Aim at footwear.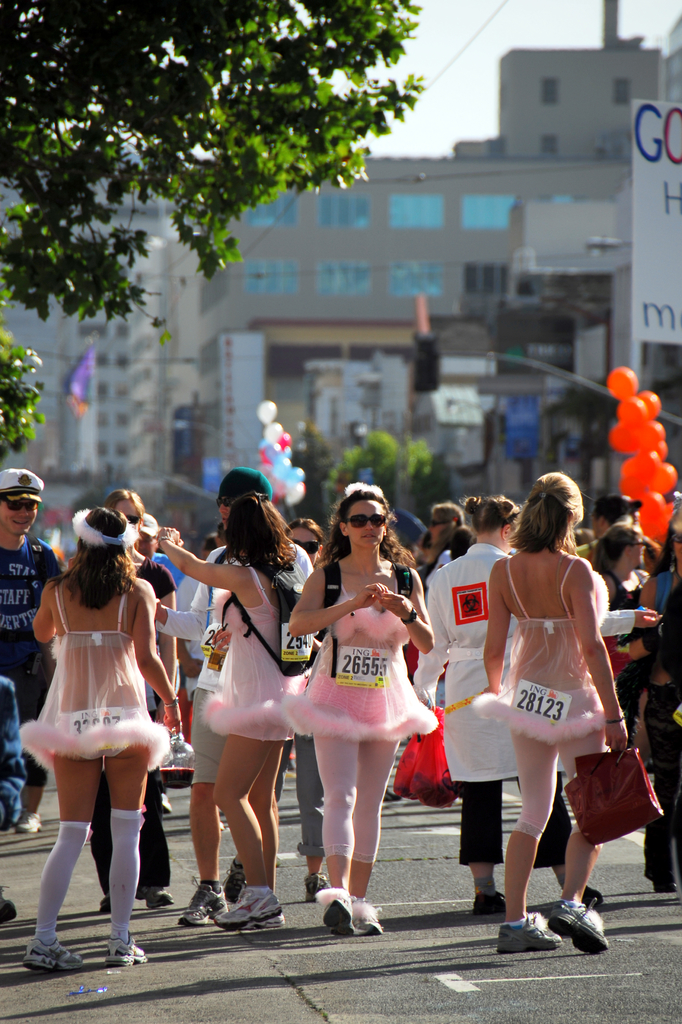
Aimed at bbox=[26, 934, 86, 973].
